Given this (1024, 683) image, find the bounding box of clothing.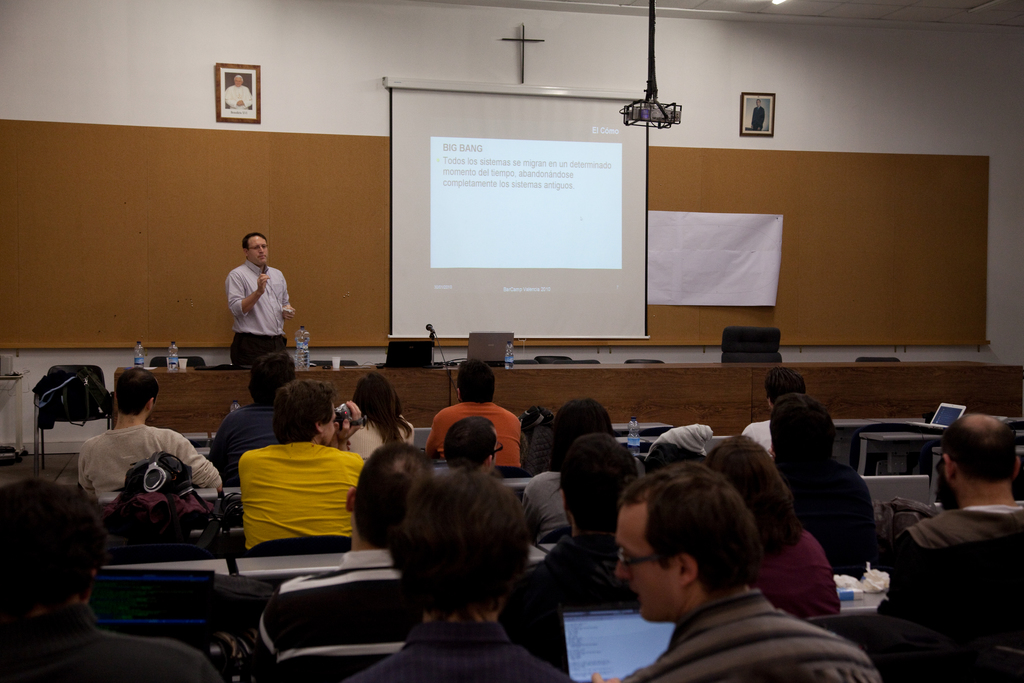
431,397,525,467.
